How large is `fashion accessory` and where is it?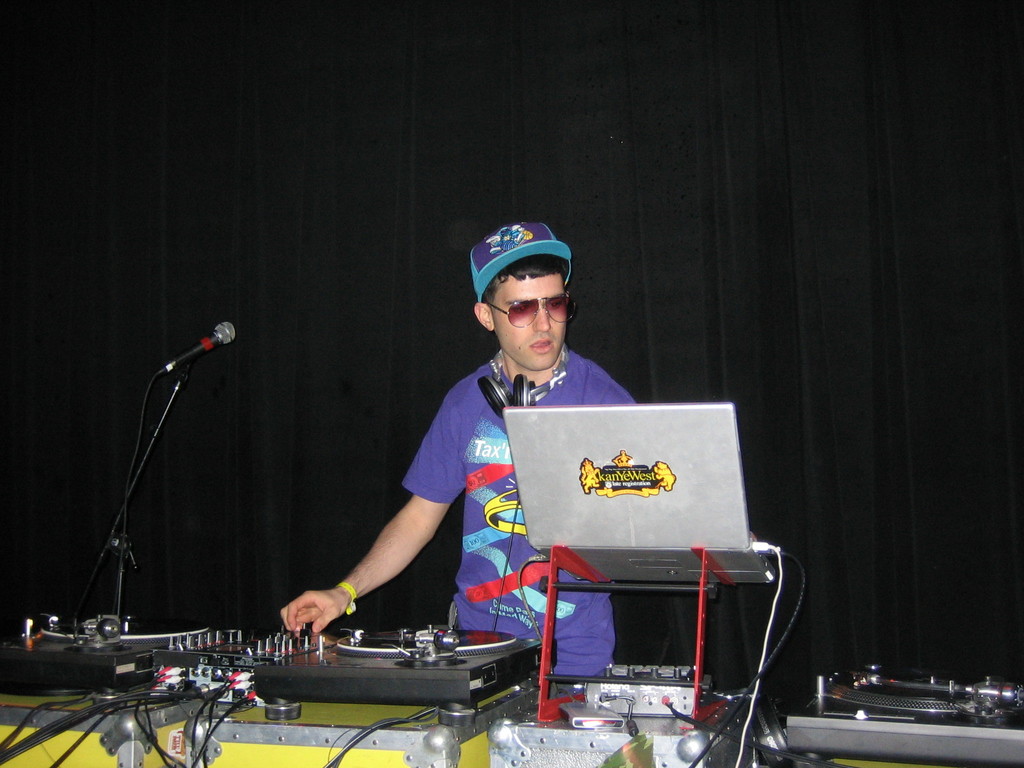
Bounding box: <region>339, 581, 356, 614</region>.
